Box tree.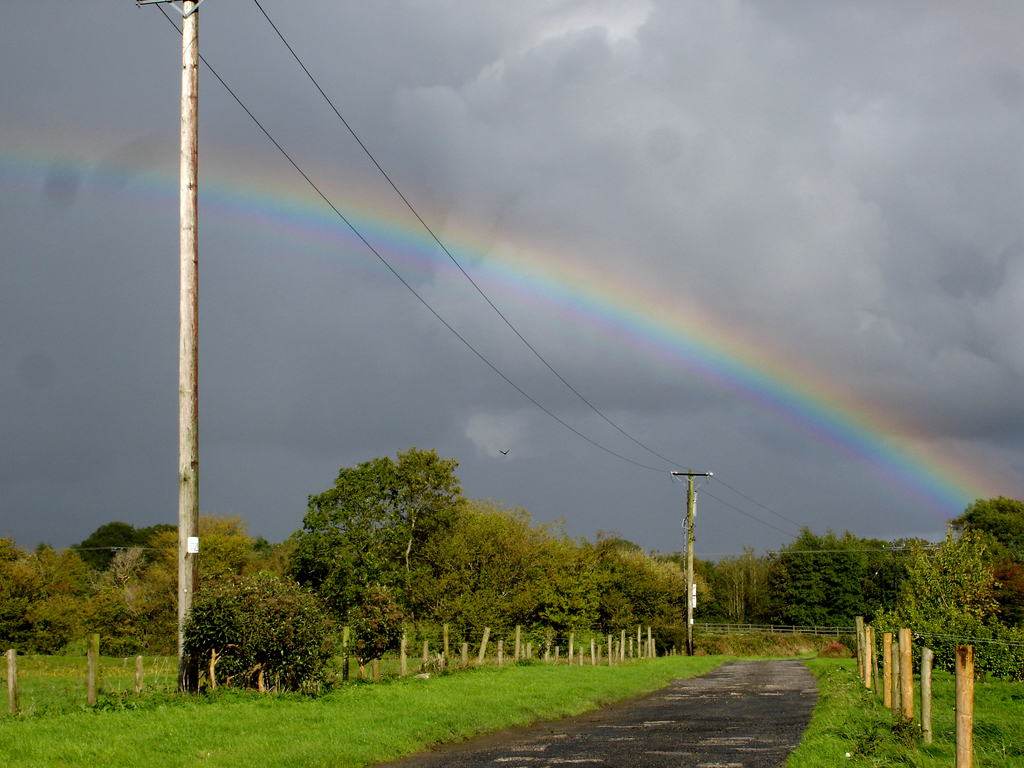
box(76, 518, 154, 566).
